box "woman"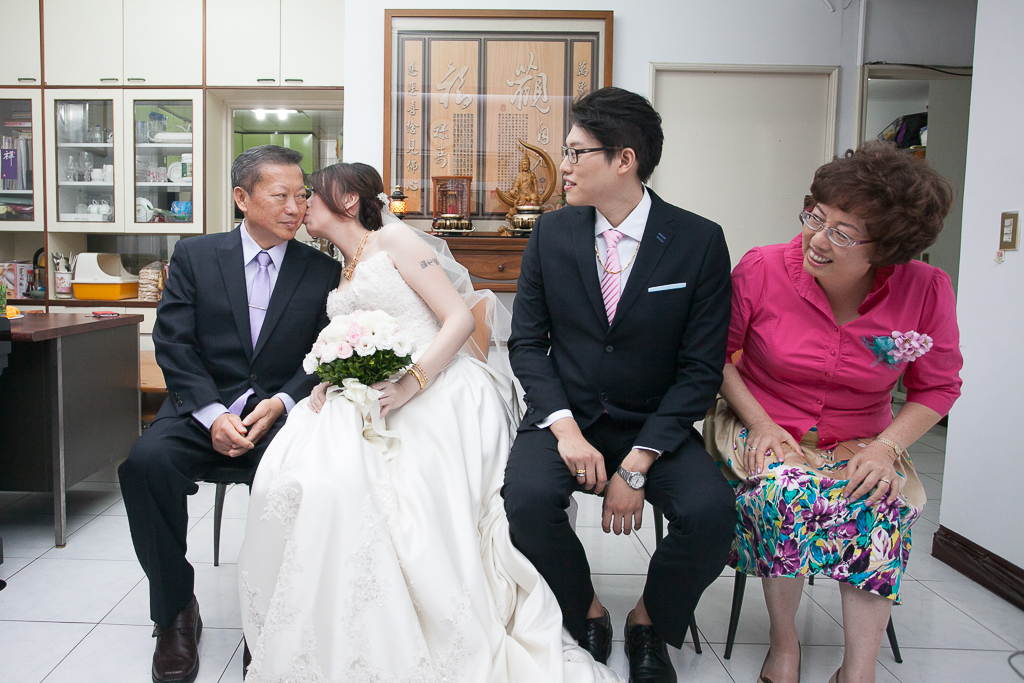
rect(719, 139, 964, 682)
